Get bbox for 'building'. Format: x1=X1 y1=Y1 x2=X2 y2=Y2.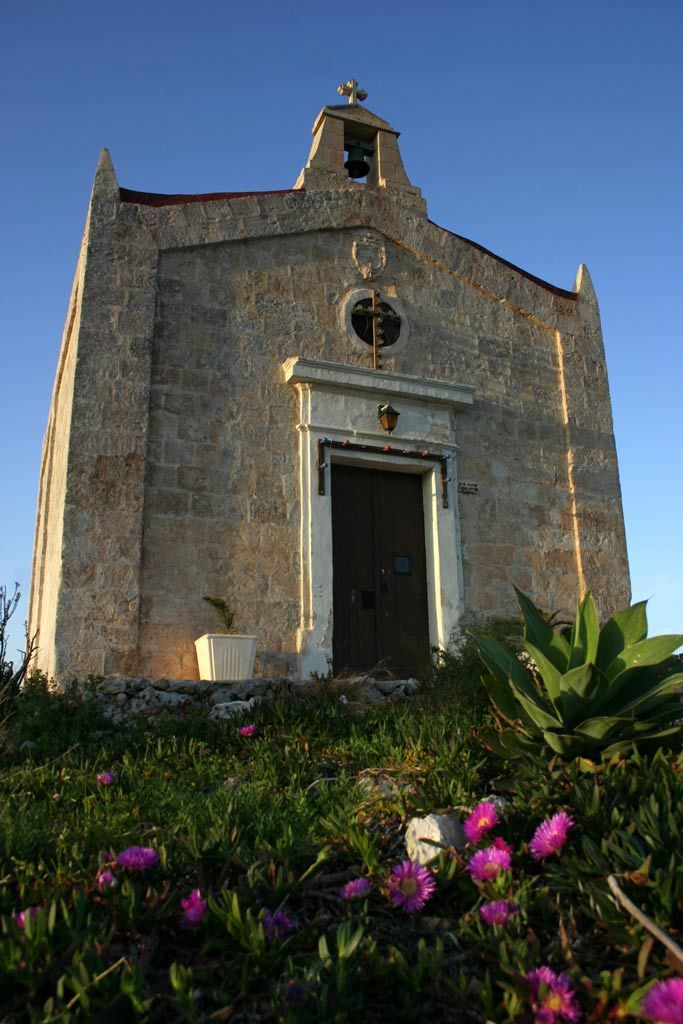
x1=20 y1=78 x2=630 y2=689.
